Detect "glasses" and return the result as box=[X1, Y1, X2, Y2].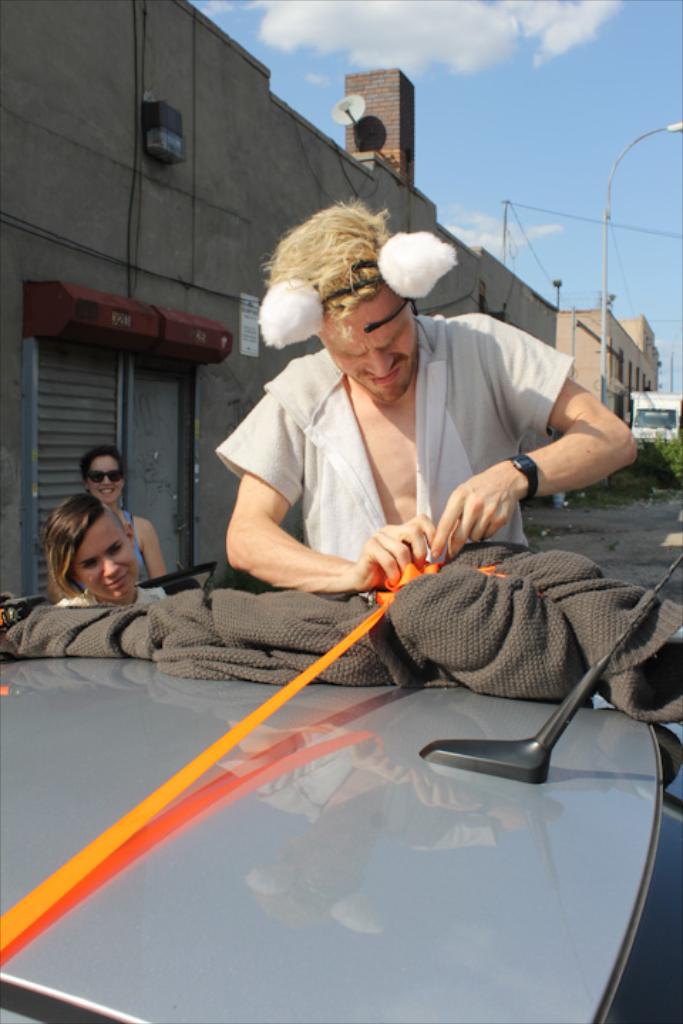
box=[74, 464, 121, 491].
